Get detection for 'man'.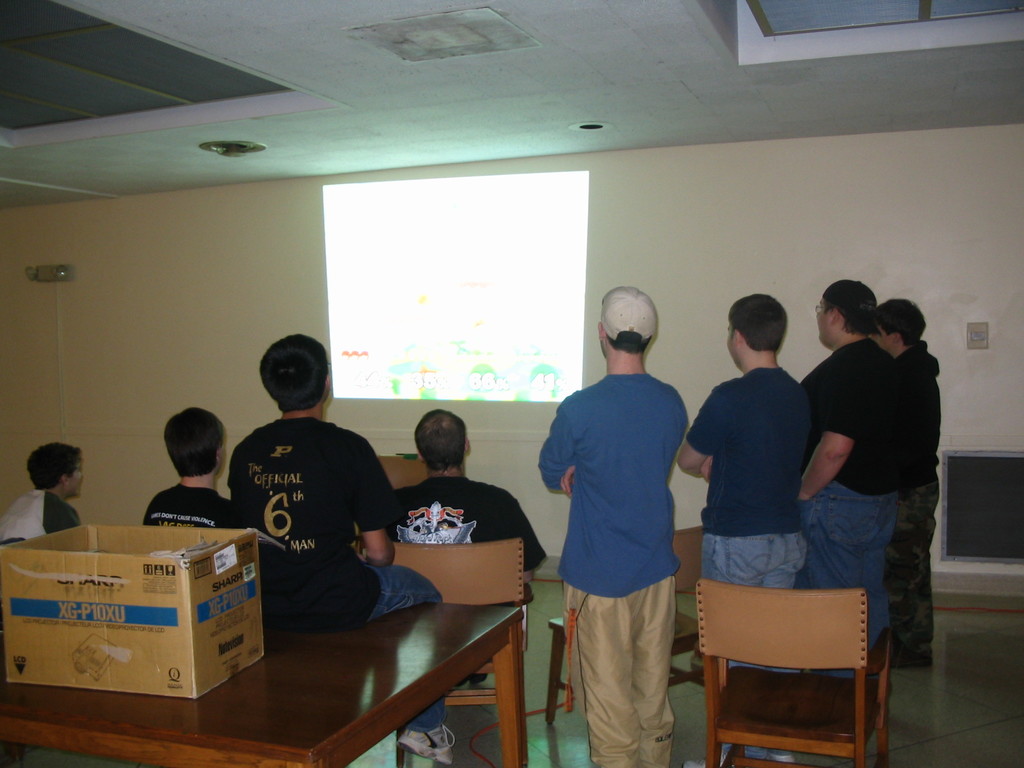
Detection: select_region(677, 296, 804, 760).
